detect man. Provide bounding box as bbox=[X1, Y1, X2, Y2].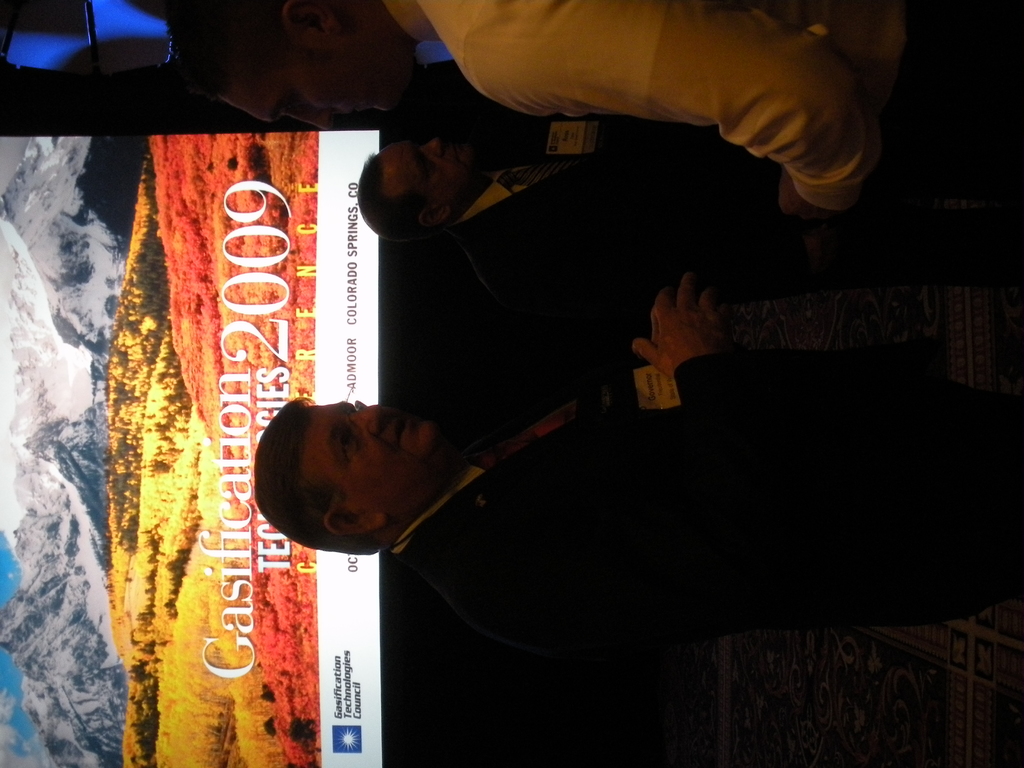
bbox=[364, 125, 769, 369].
